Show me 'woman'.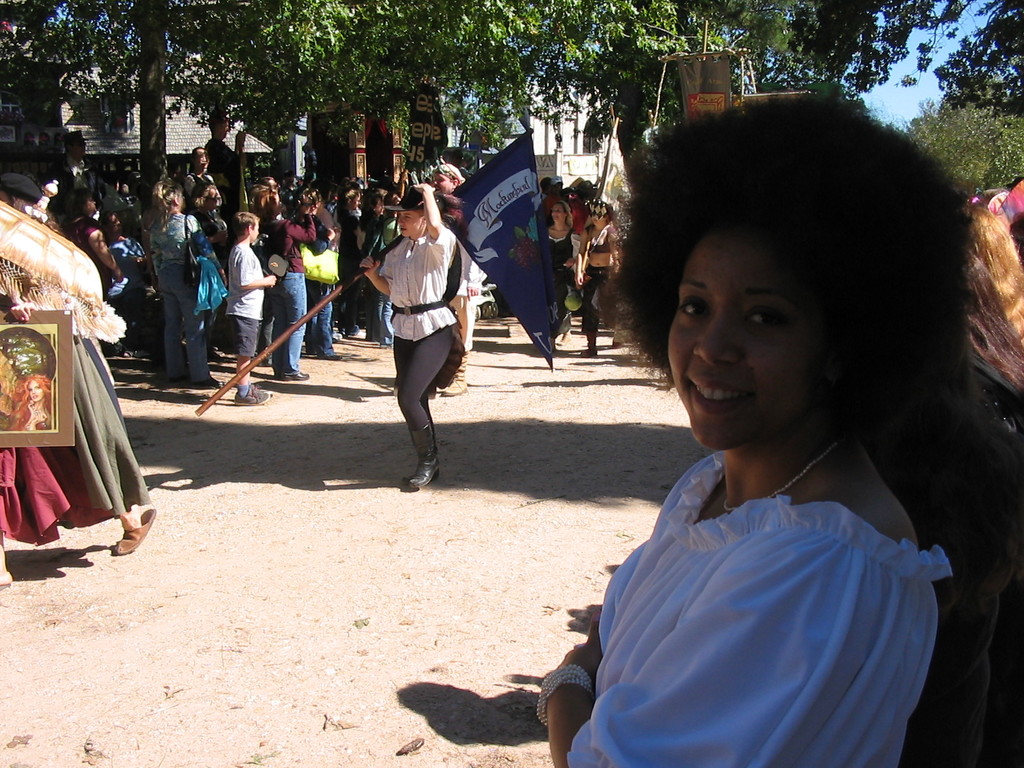
'woman' is here: [left=438, top=164, right=459, bottom=199].
